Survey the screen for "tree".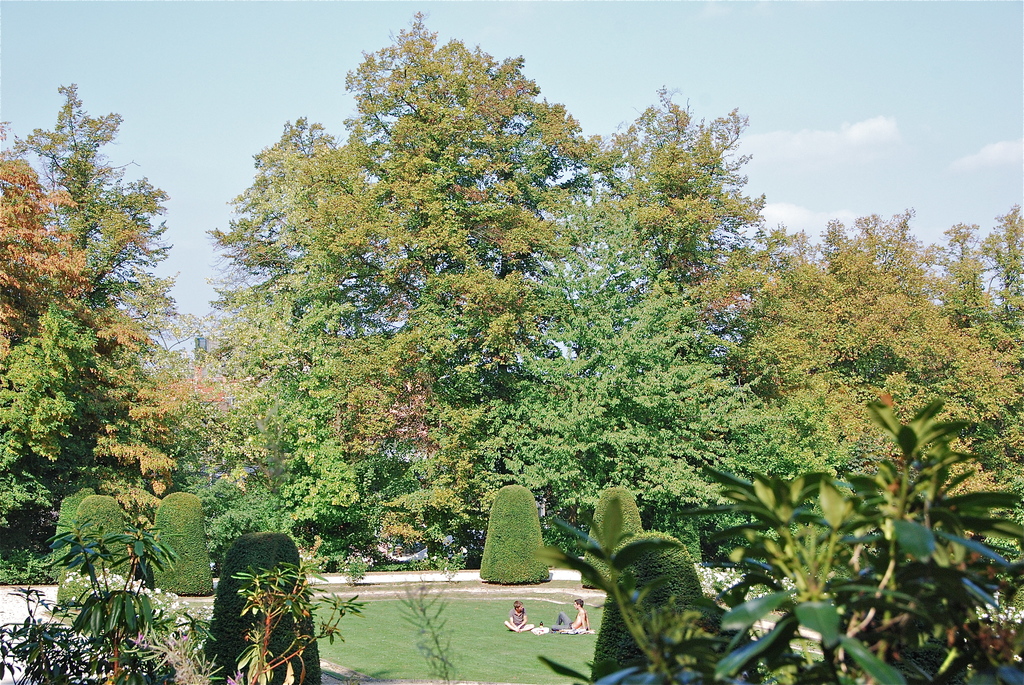
Survey found: 591, 530, 728, 684.
